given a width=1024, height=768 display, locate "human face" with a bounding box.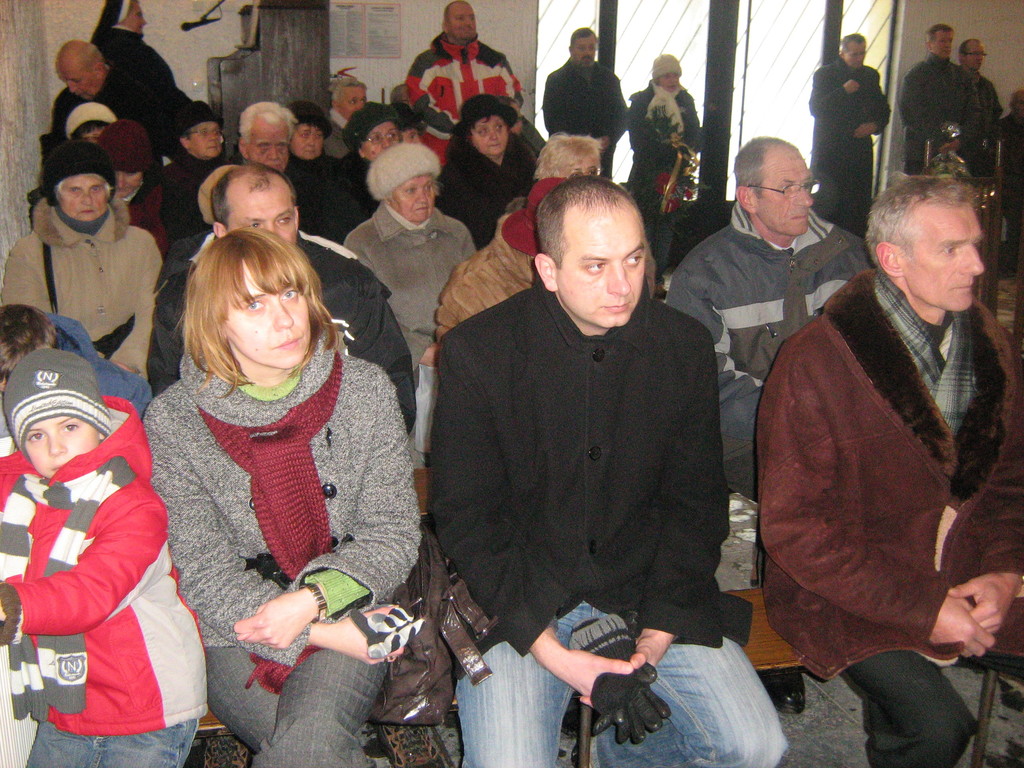
Located: Rect(392, 177, 433, 221).
